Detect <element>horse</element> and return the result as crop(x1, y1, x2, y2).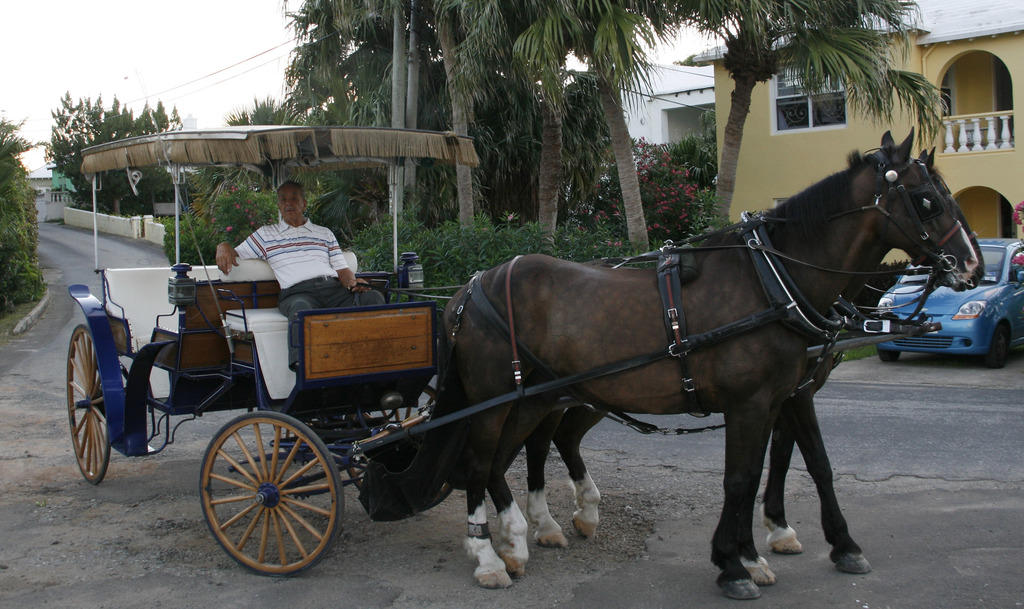
crop(423, 123, 980, 603).
